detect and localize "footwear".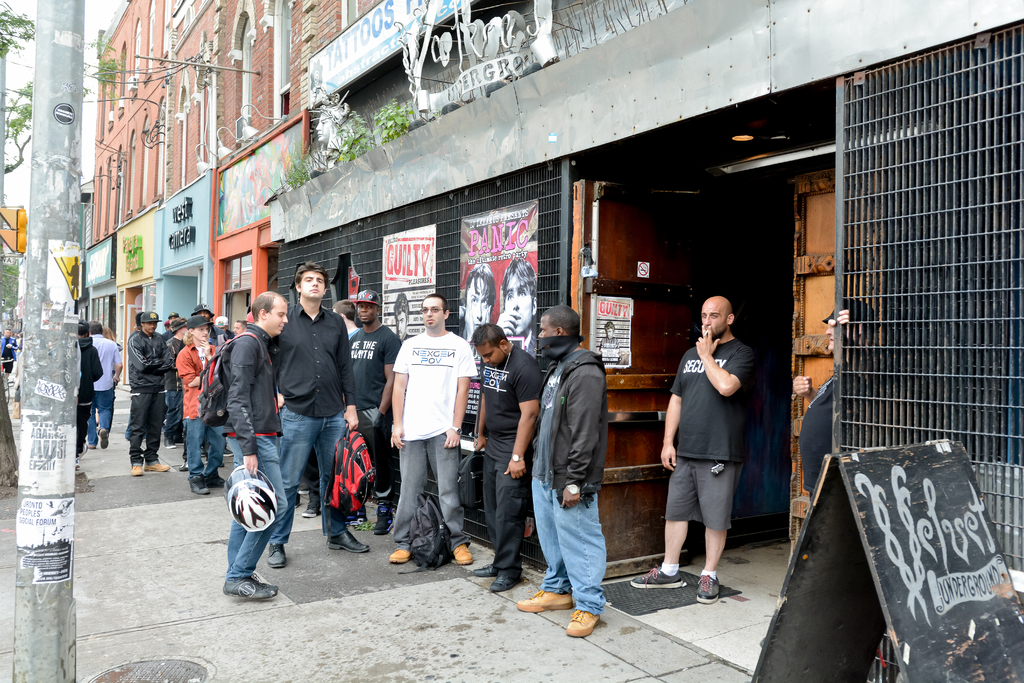
Localized at 346 509 374 527.
